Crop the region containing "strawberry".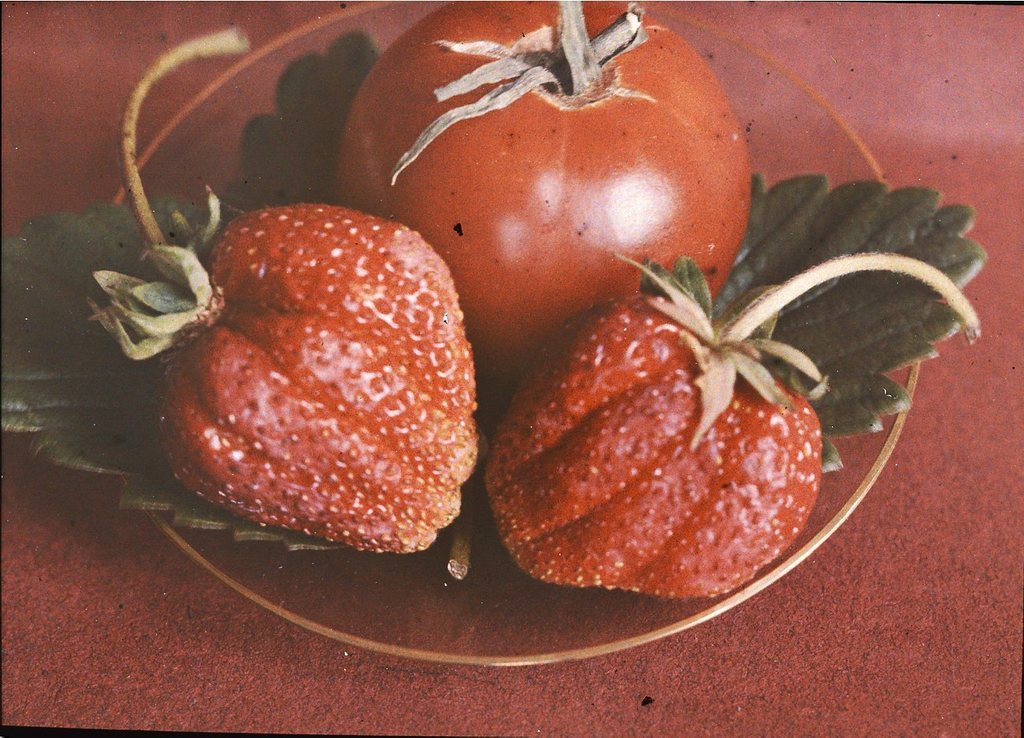
Crop region: l=90, t=190, r=481, b=554.
